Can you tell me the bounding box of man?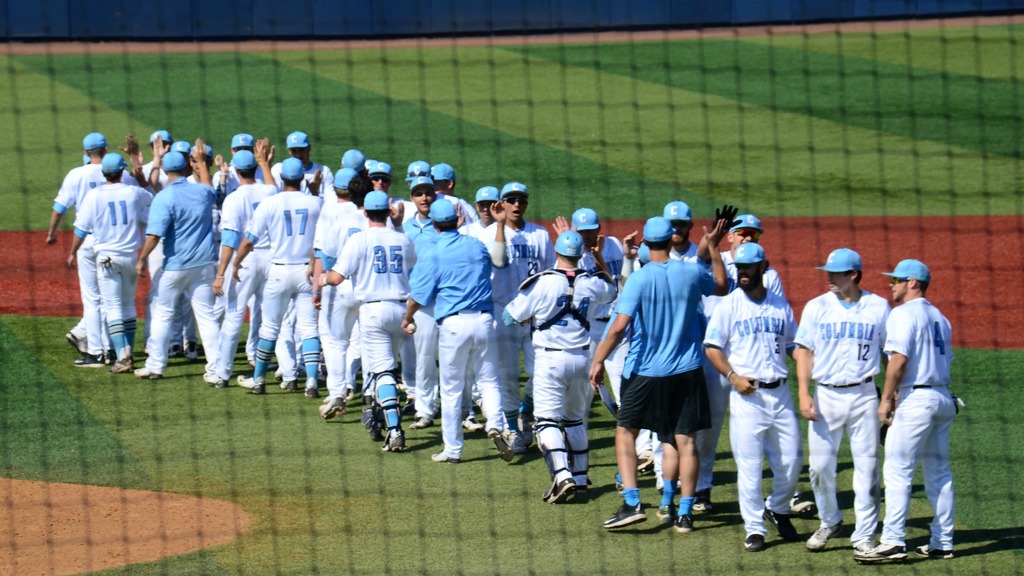
(231,160,337,390).
